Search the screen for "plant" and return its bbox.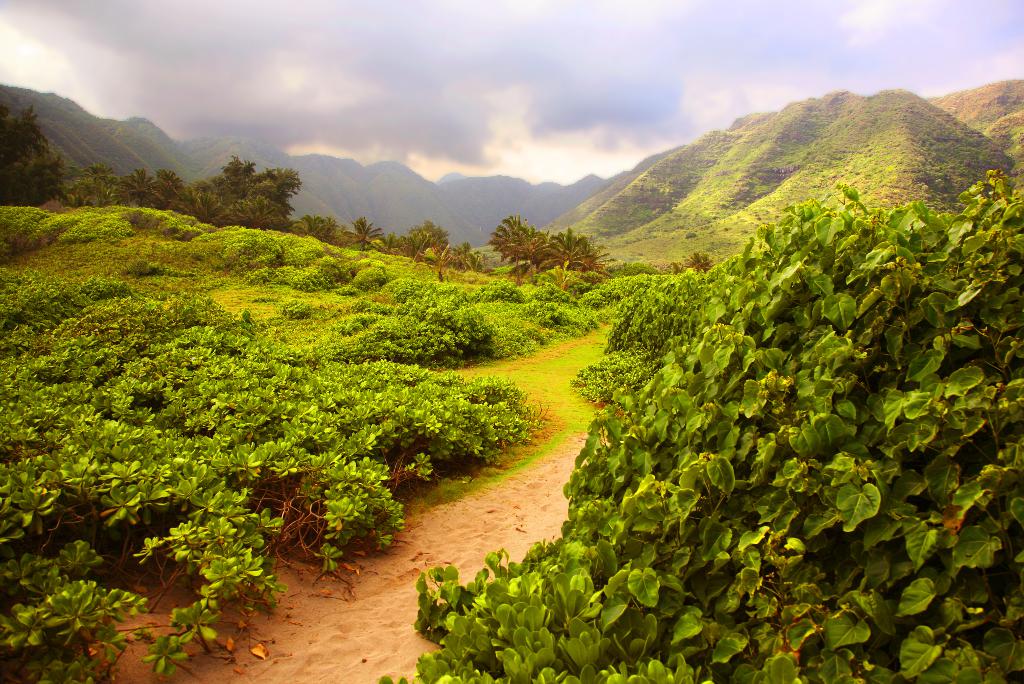
Found: bbox=(525, 79, 1023, 286).
